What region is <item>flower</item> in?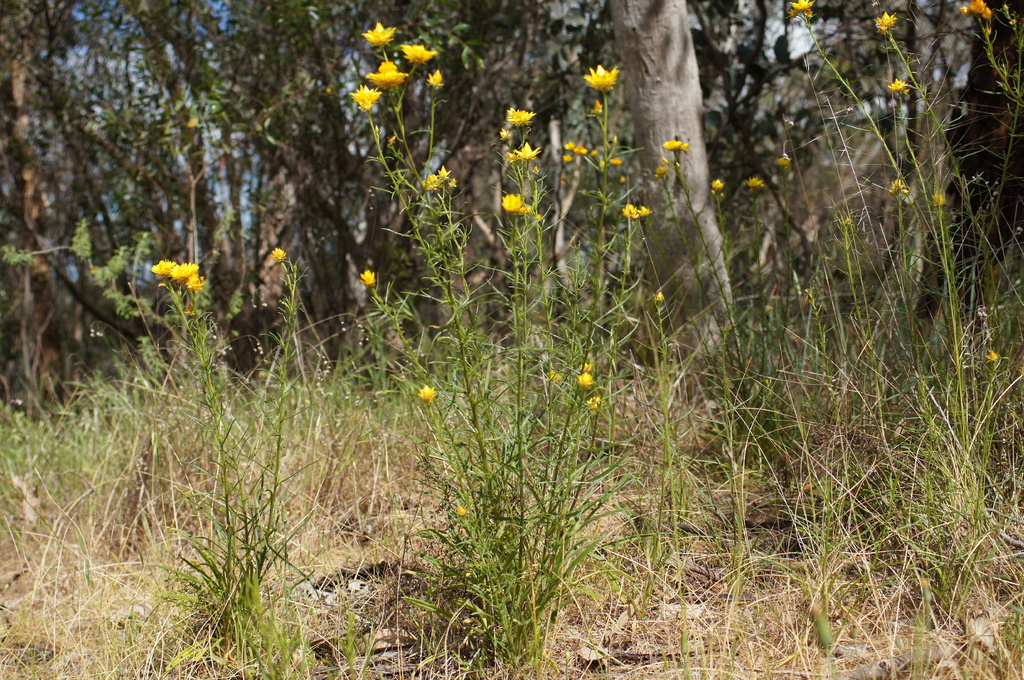
<box>960,0,995,18</box>.
